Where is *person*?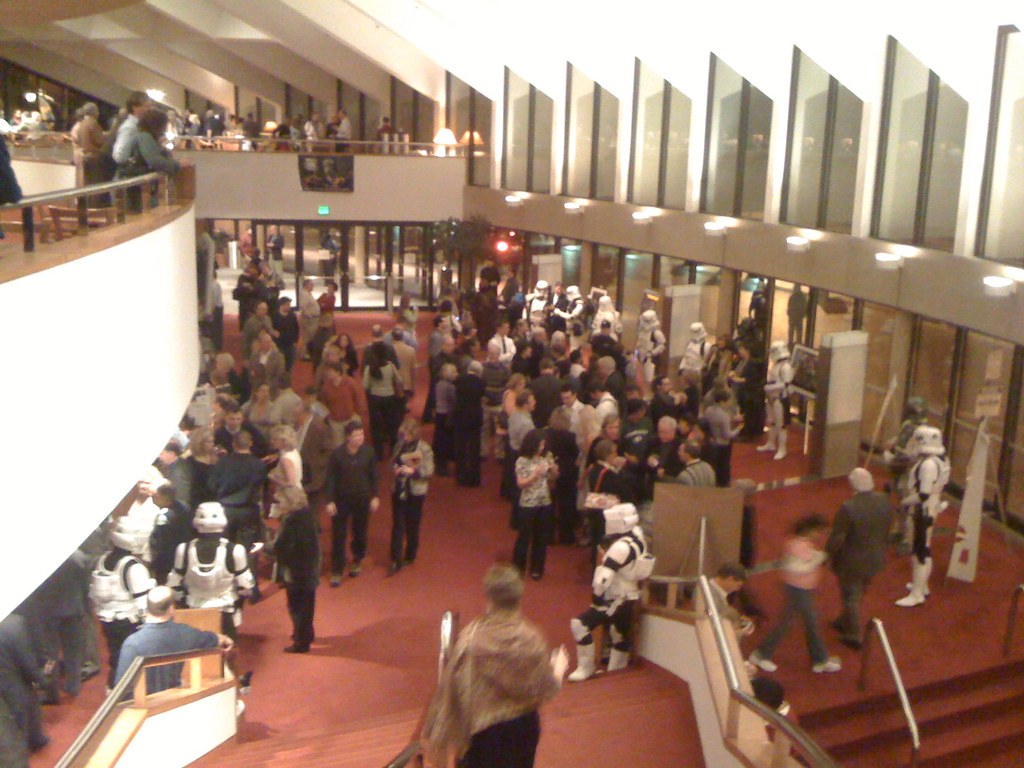
Rect(824, 469, 891, 648).
